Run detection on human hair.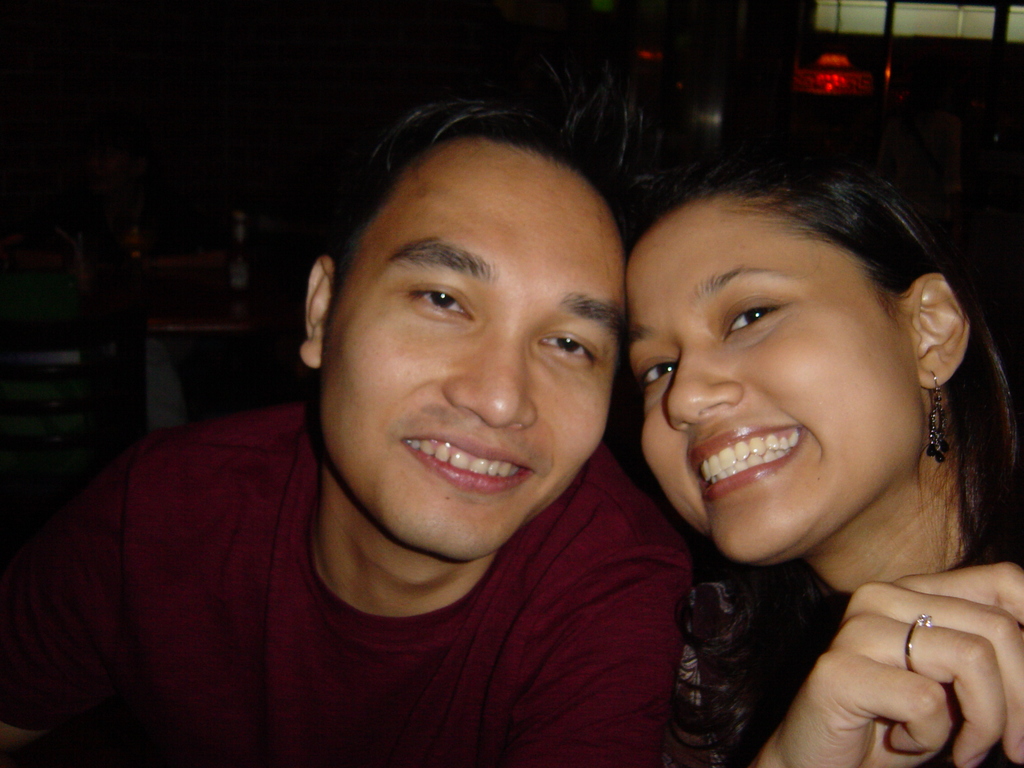
Result: (x1=324, y1=56, x2=678, y2=311).
